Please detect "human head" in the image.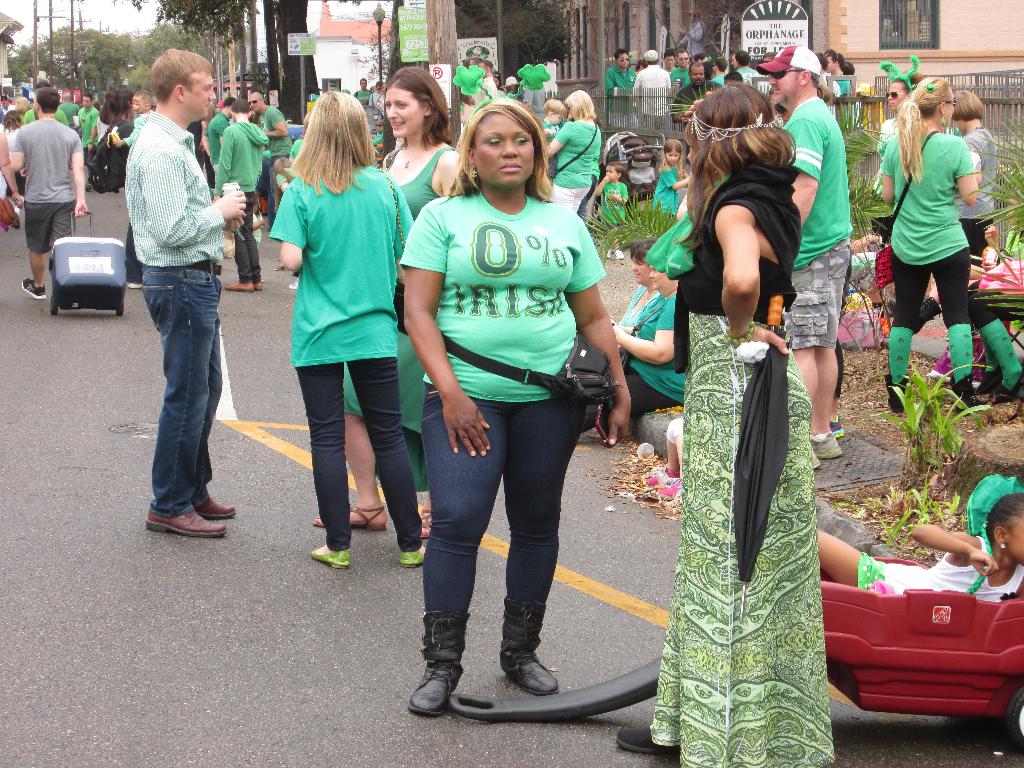
BBox(710, 58, 726, 75).
